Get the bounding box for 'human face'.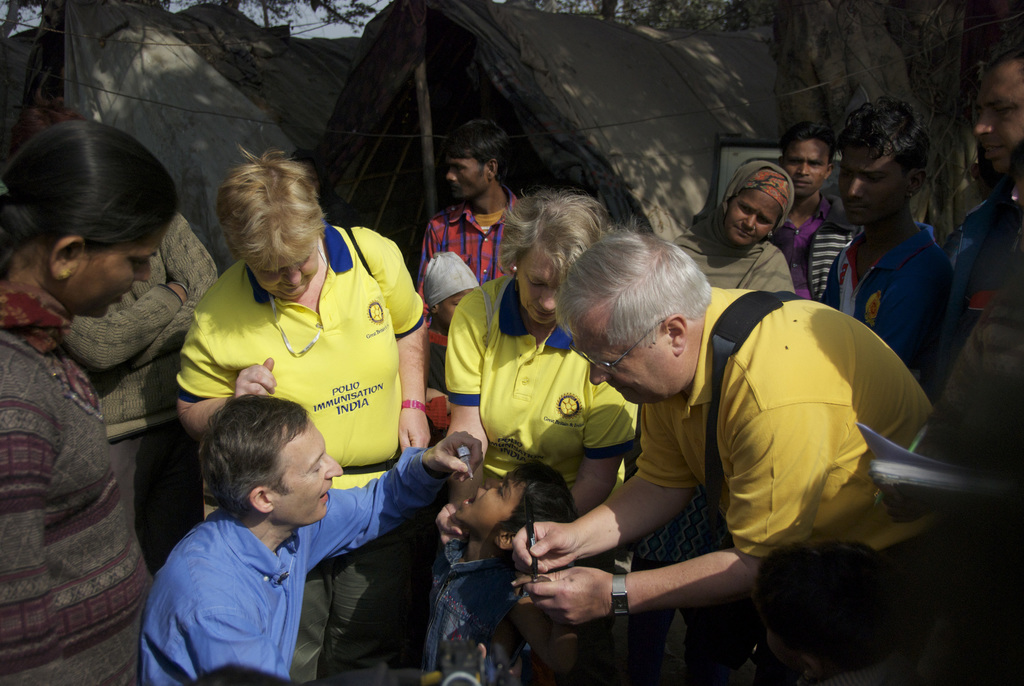
(836,151,904,226).
